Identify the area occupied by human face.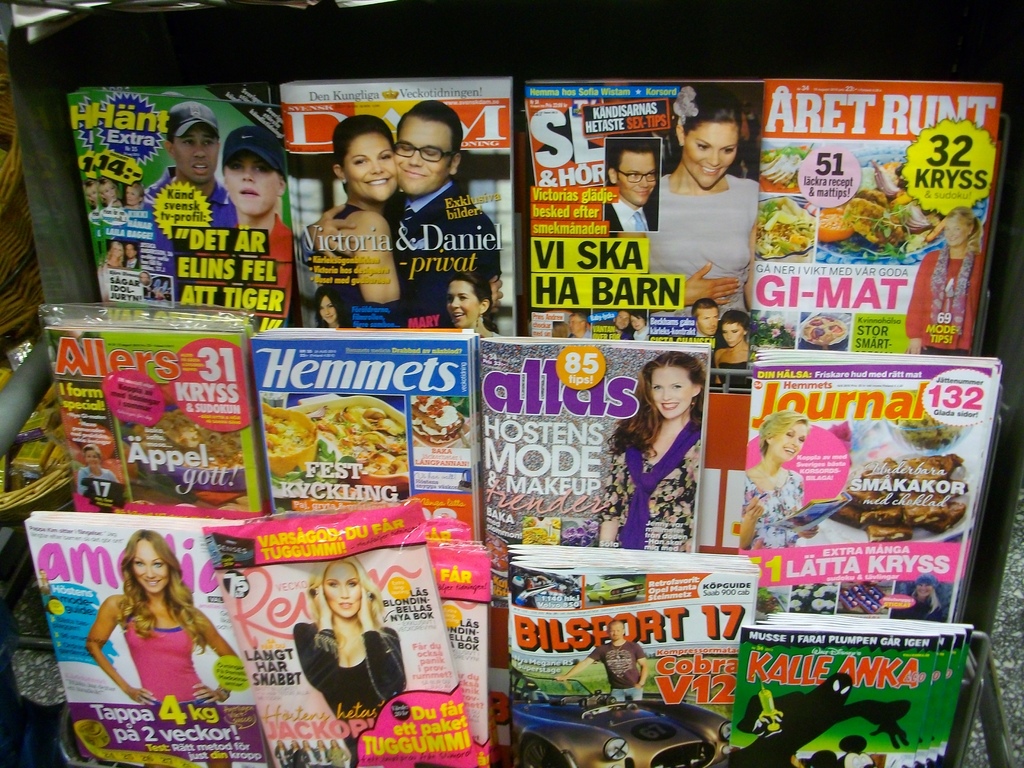
Area: bbox=(87, 448, 99, 468).
